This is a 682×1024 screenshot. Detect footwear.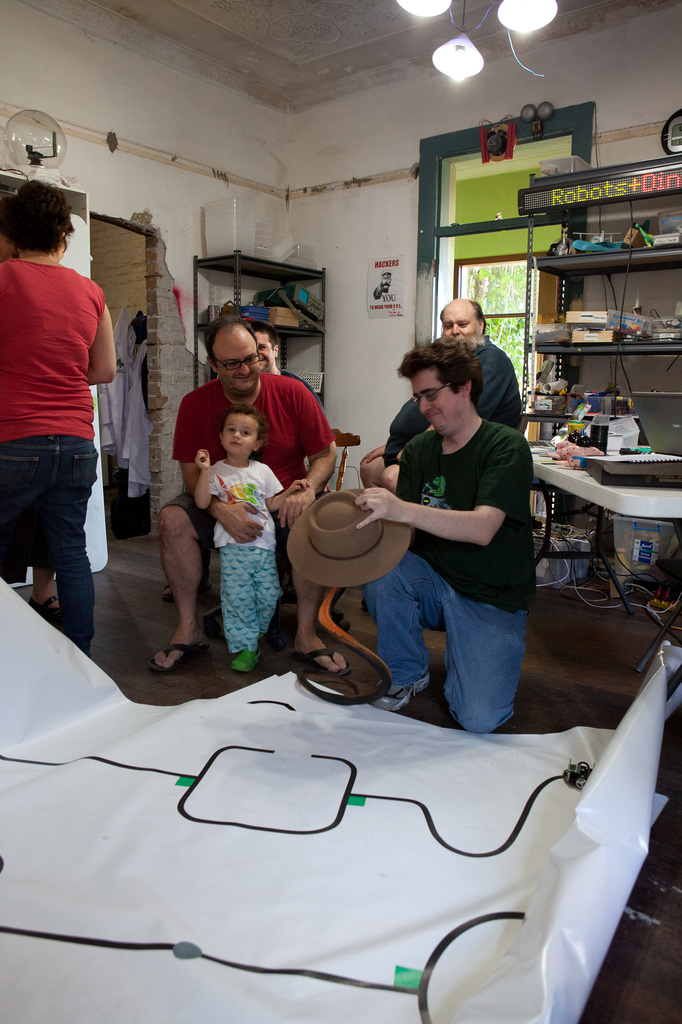
locate(159, 581, 210, 602).
